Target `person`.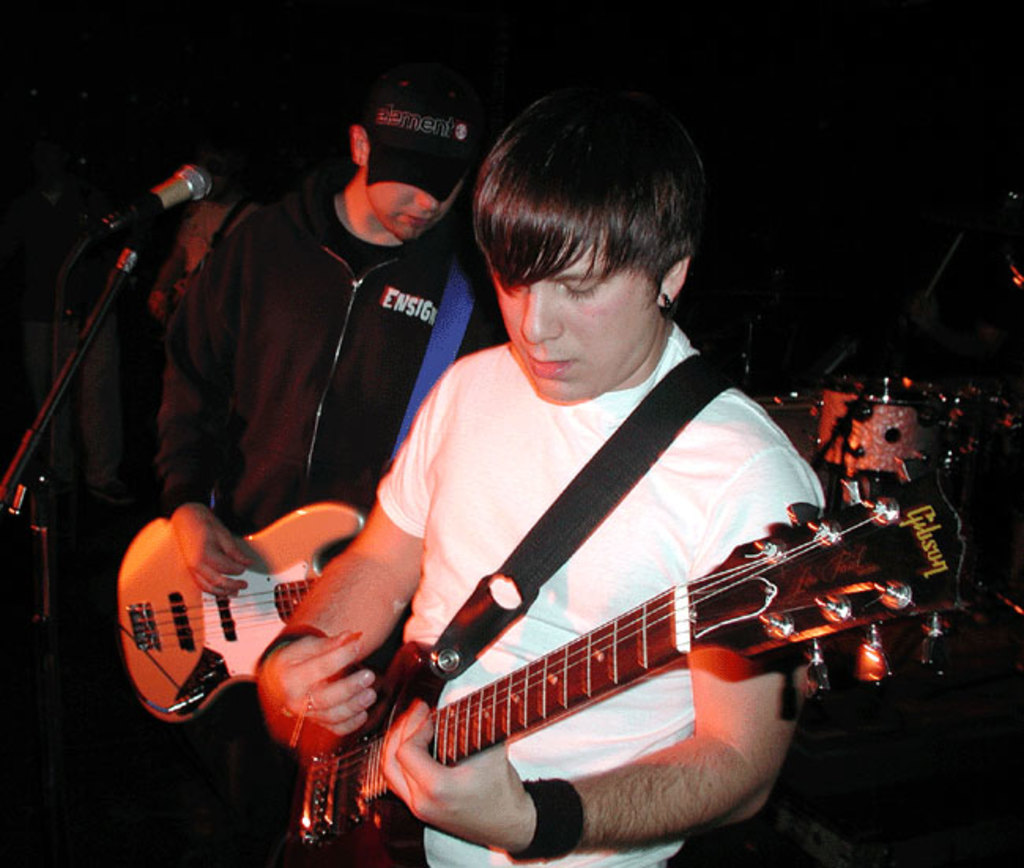
Target region: box=[143, 87, 503, 613].
